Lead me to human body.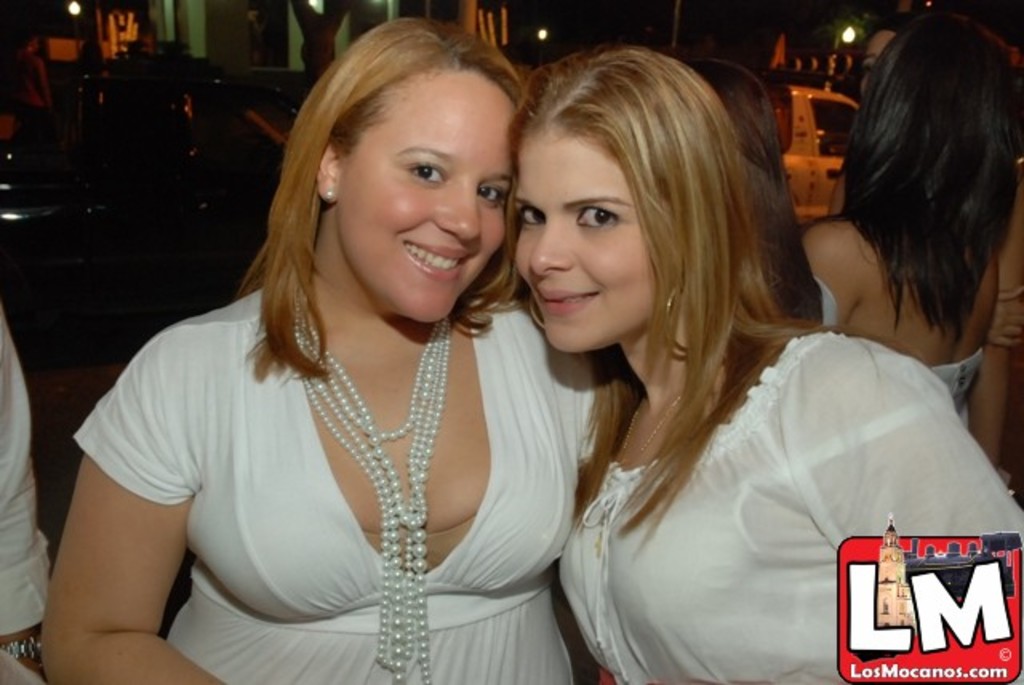
Lead to (0, 301, 46, 683).
